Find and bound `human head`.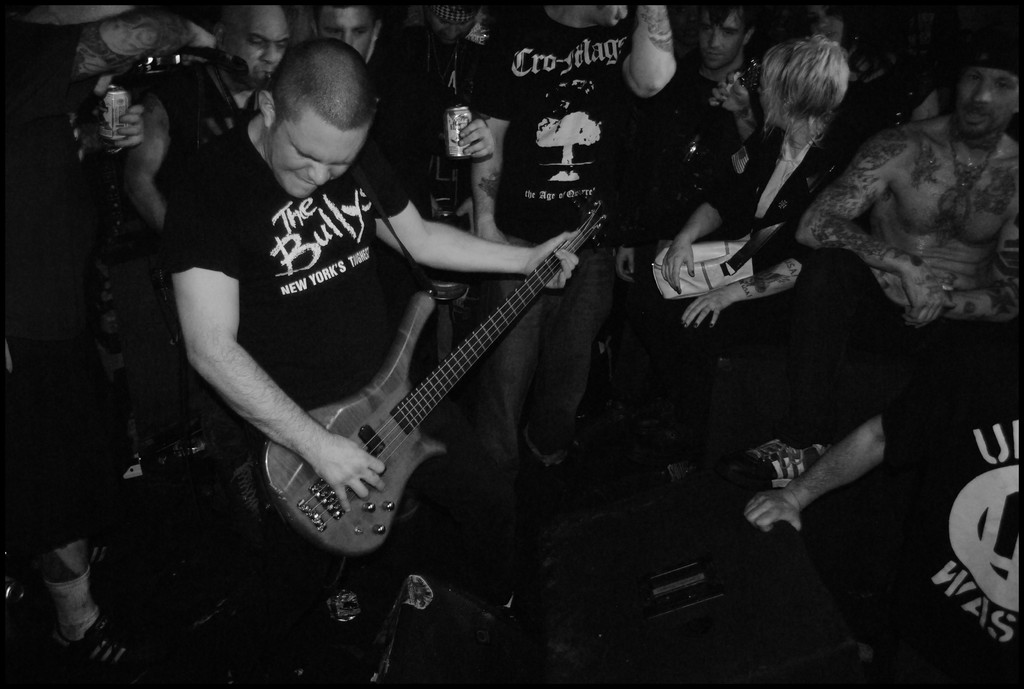
Bound: bbox(757, 37, 856, 132).
